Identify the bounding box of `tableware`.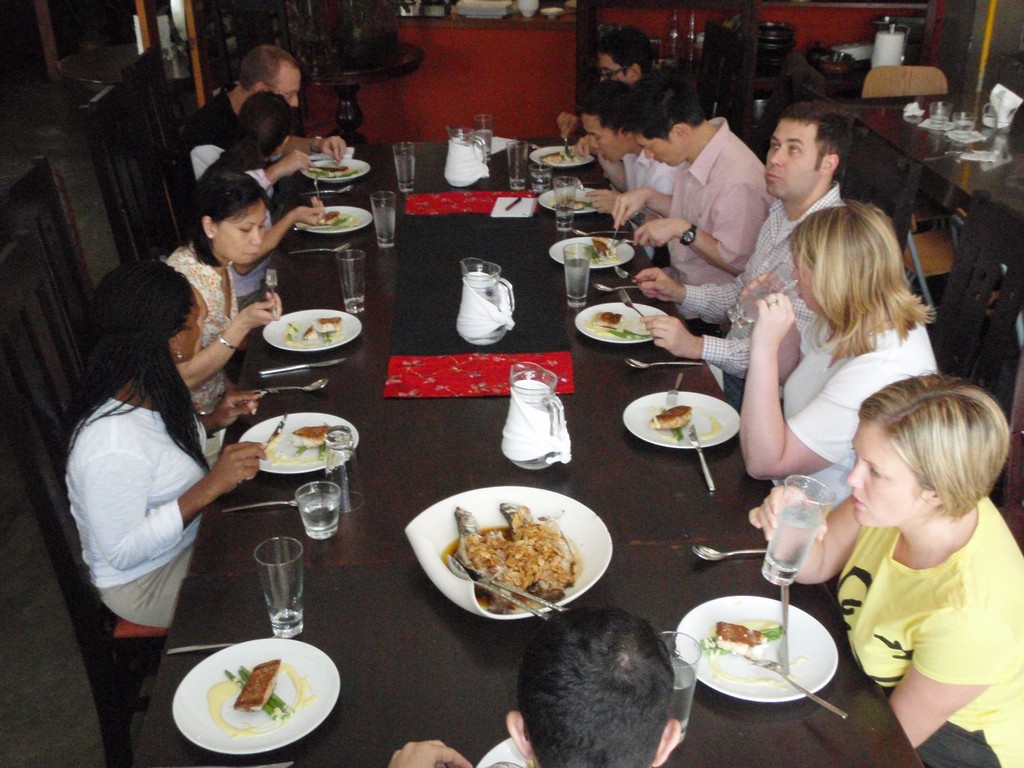
locate(751, 653, 848, 721).
